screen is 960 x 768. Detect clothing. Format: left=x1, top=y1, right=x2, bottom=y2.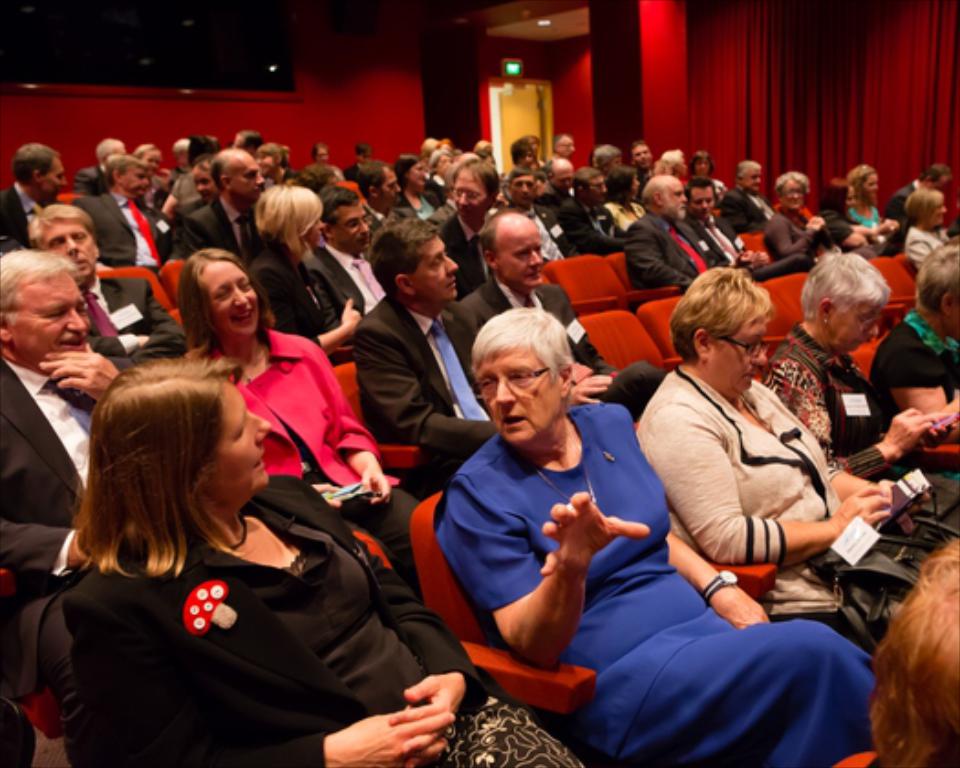
left=618, top=212, right=706, bottom=285.
